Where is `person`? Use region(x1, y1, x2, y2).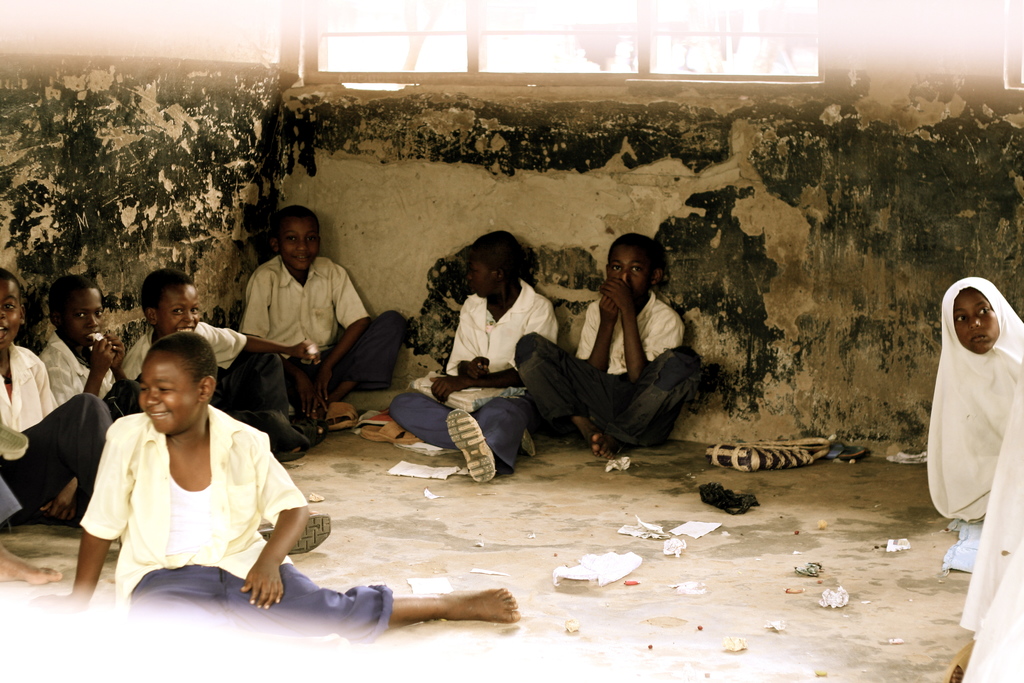
region(118, 265, 243, 403).
